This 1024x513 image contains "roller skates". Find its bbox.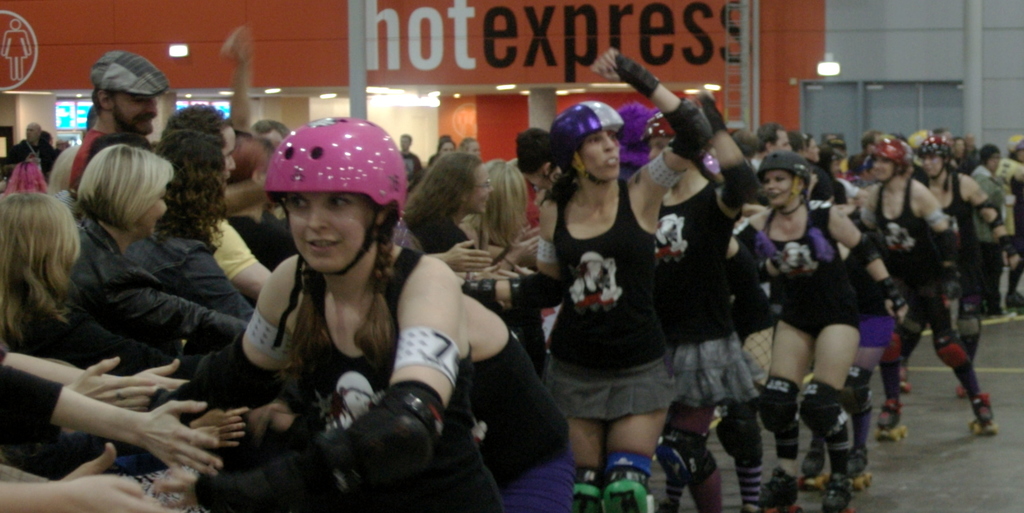
<region>898, 366, 911, 395</region>.
